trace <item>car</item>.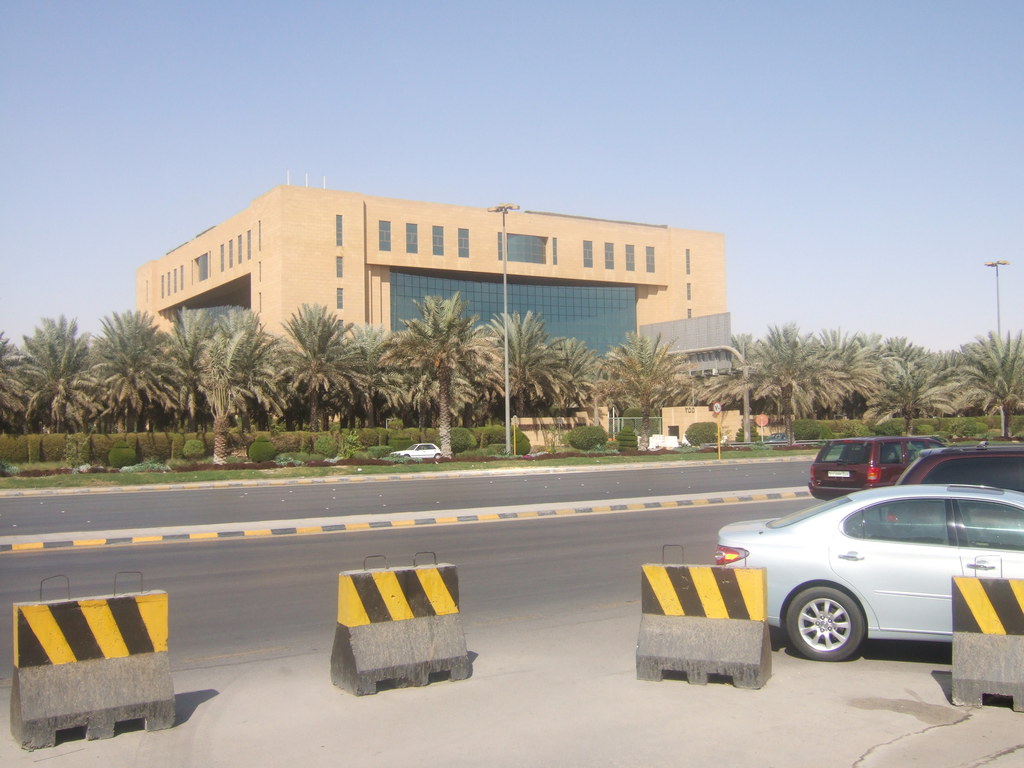
Traced to Rect(806, 430, 929, 503).
